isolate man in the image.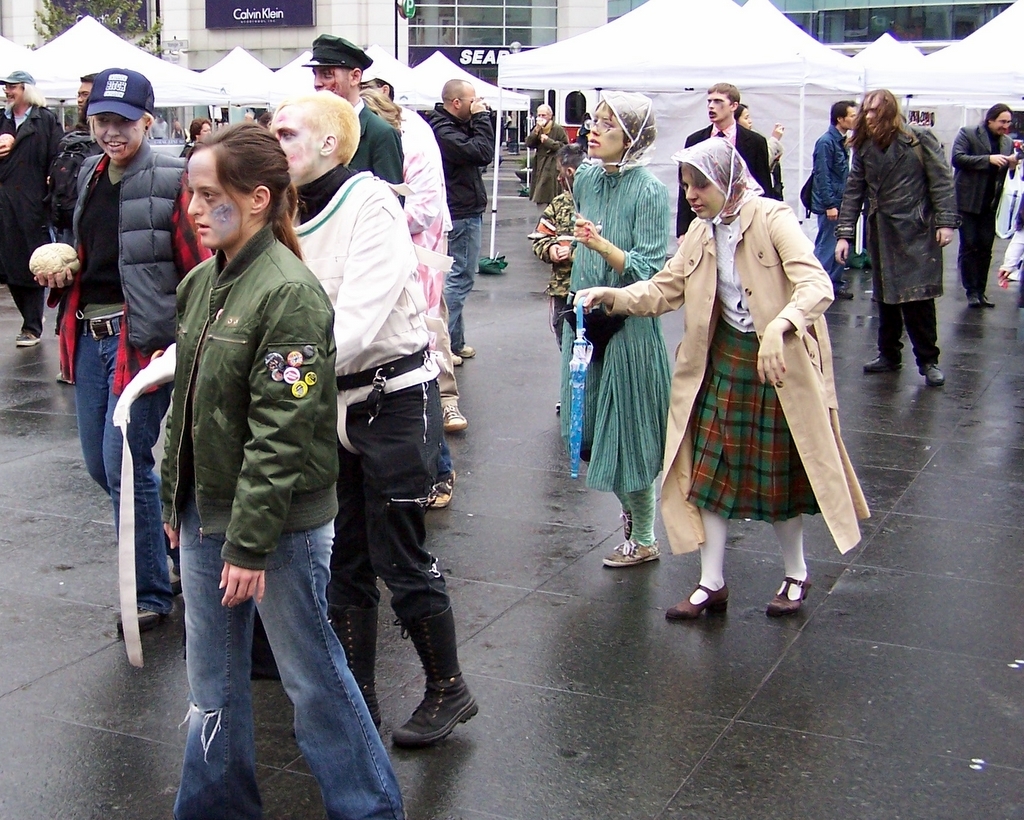
Isolated region: x1=942, y1=99, x2=1023, y2=324.
